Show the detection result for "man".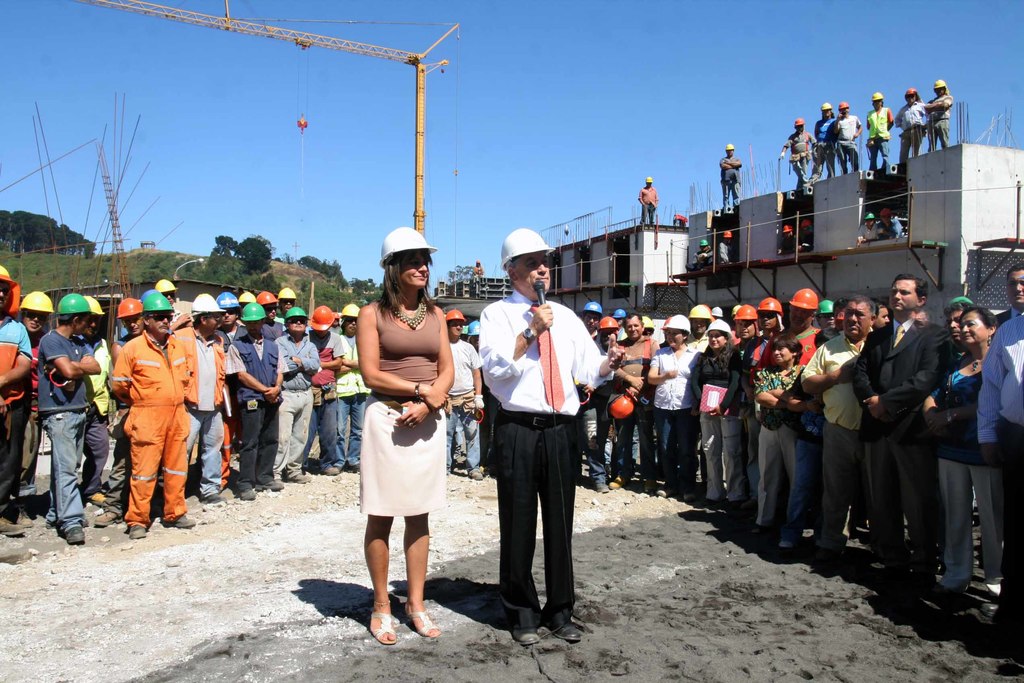
(865, 90, 893, 168).
